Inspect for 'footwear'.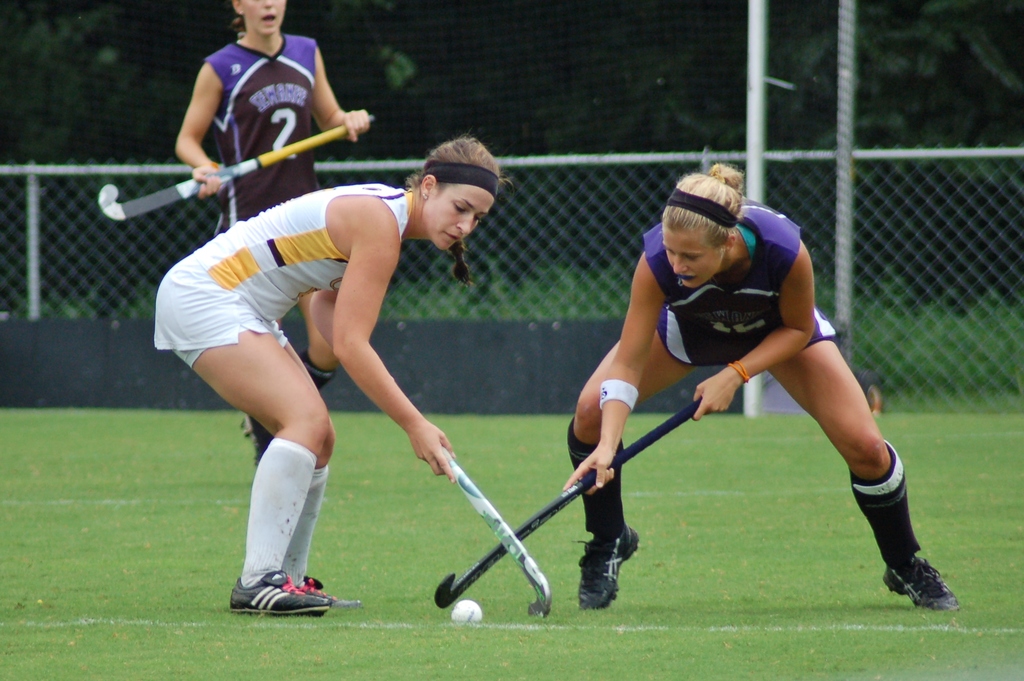
Inspection: [296, 577, 360, 607].
